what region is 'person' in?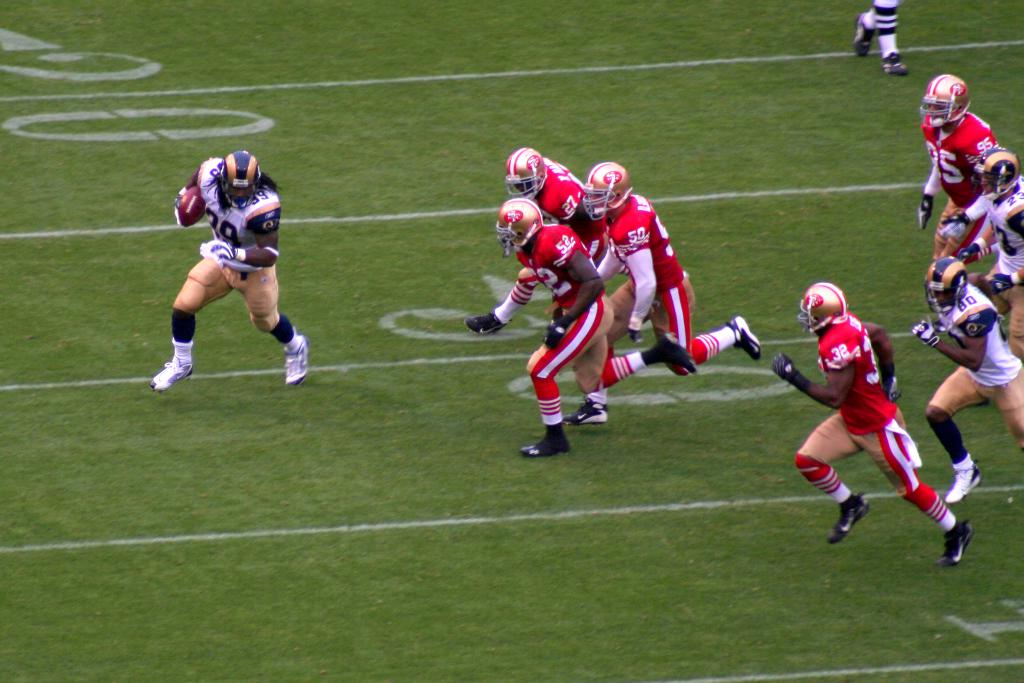
[915, 255, 1023, 499].
